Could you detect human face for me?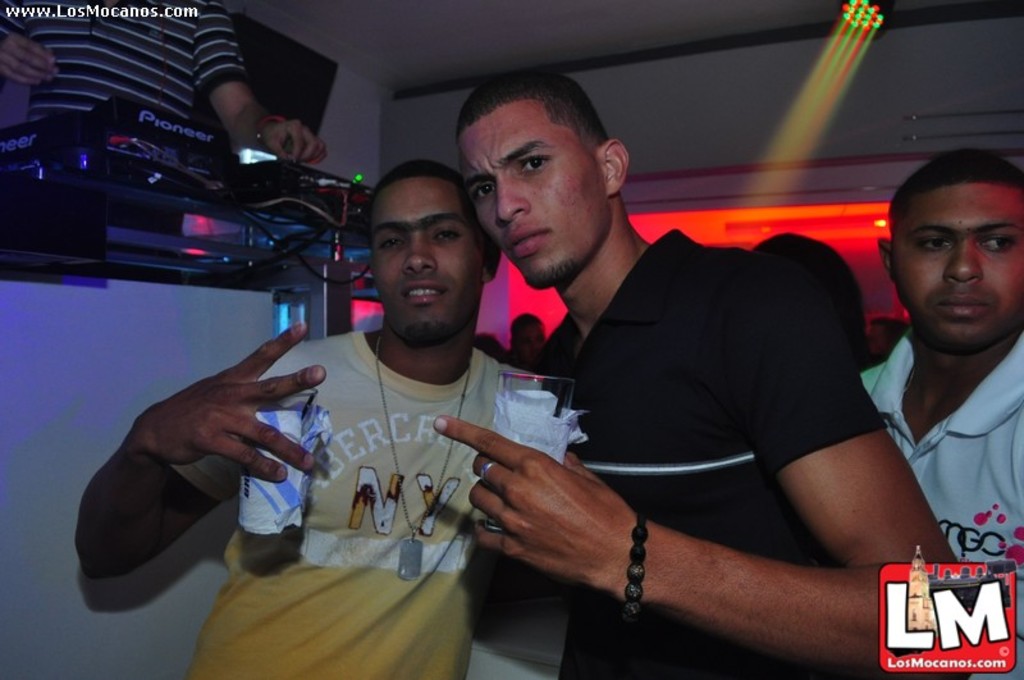
Detection result: <region>891, 183, 1023, 344</region>.
